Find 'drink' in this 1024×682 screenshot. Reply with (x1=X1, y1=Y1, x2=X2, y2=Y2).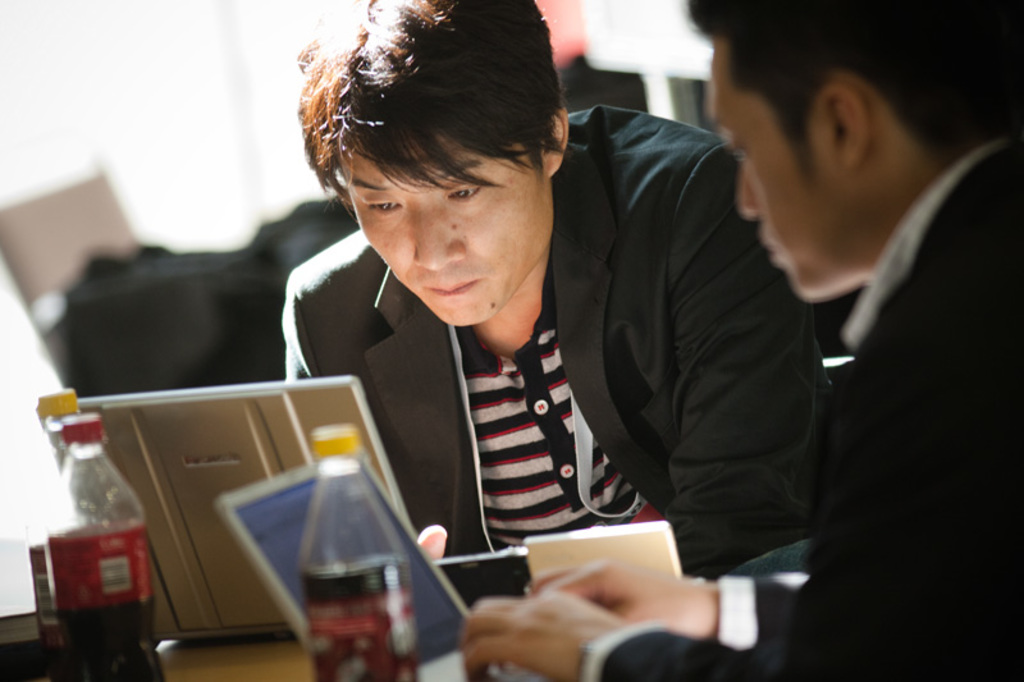
(x1=293, y1=553, x2=421, y2=681).
